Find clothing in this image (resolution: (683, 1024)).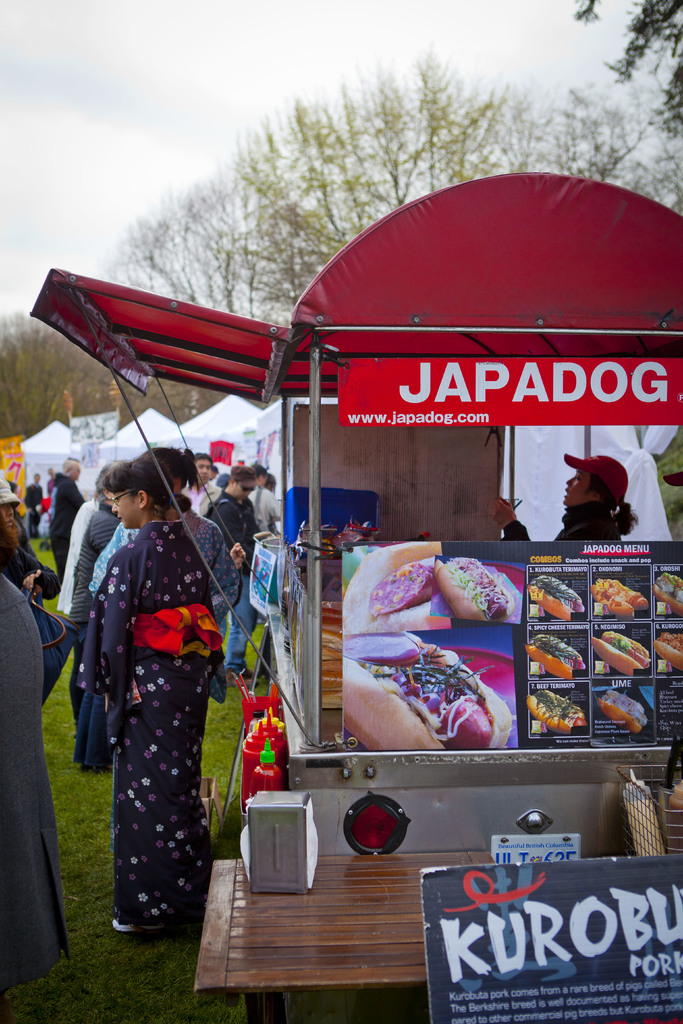
crop(53, 515, 251, 960).
